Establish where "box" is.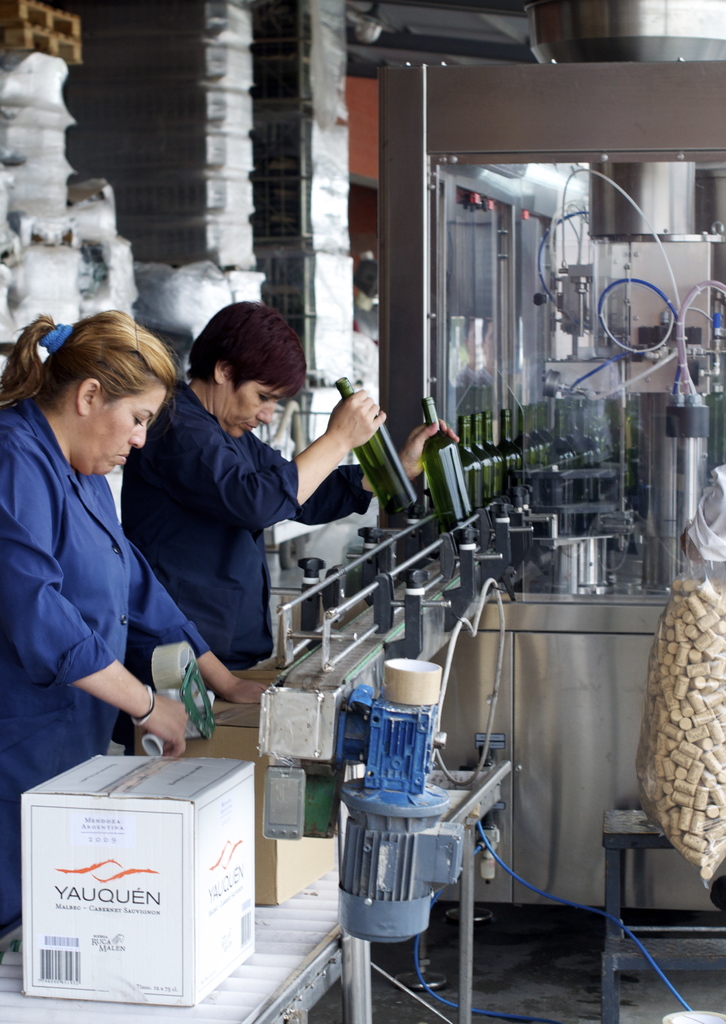
Established at locate(135, 699, 338, 907).
